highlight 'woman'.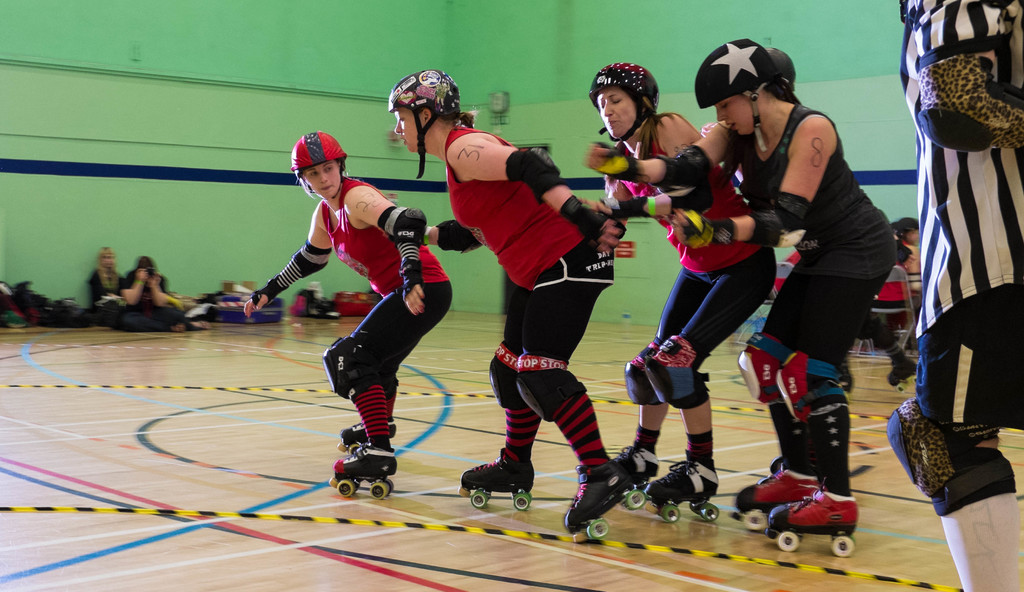
Highlighted region: 87:249:122:326.
